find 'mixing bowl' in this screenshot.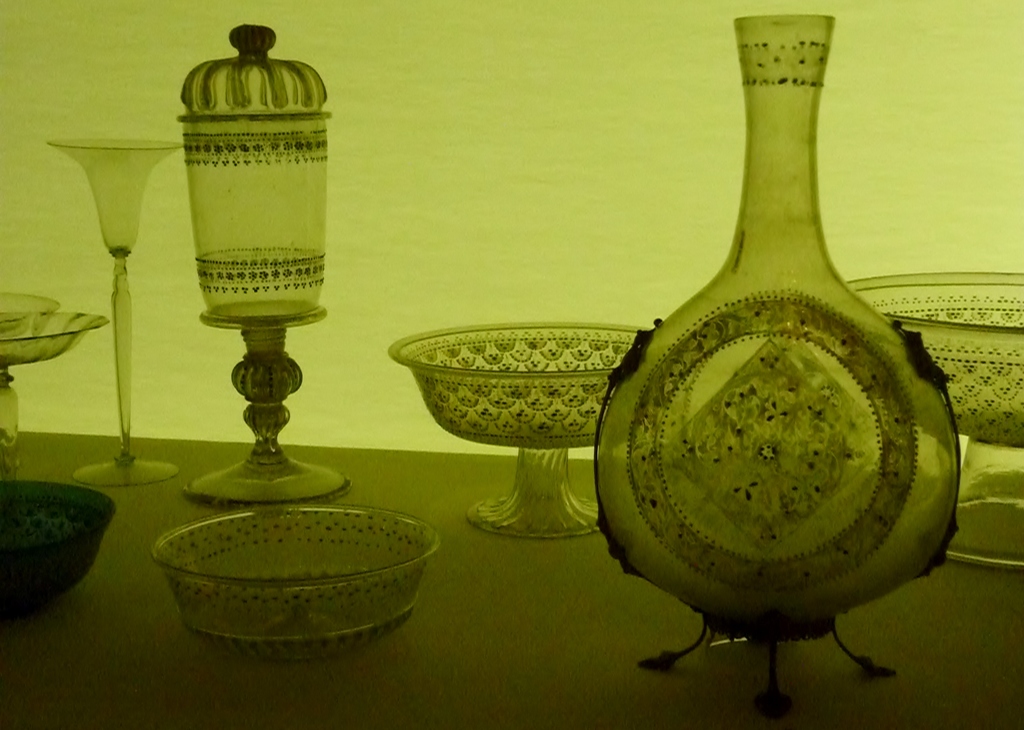
The bounding box for 'mixing bowl' is (left=145, top=503, right=426, bottom=633).
